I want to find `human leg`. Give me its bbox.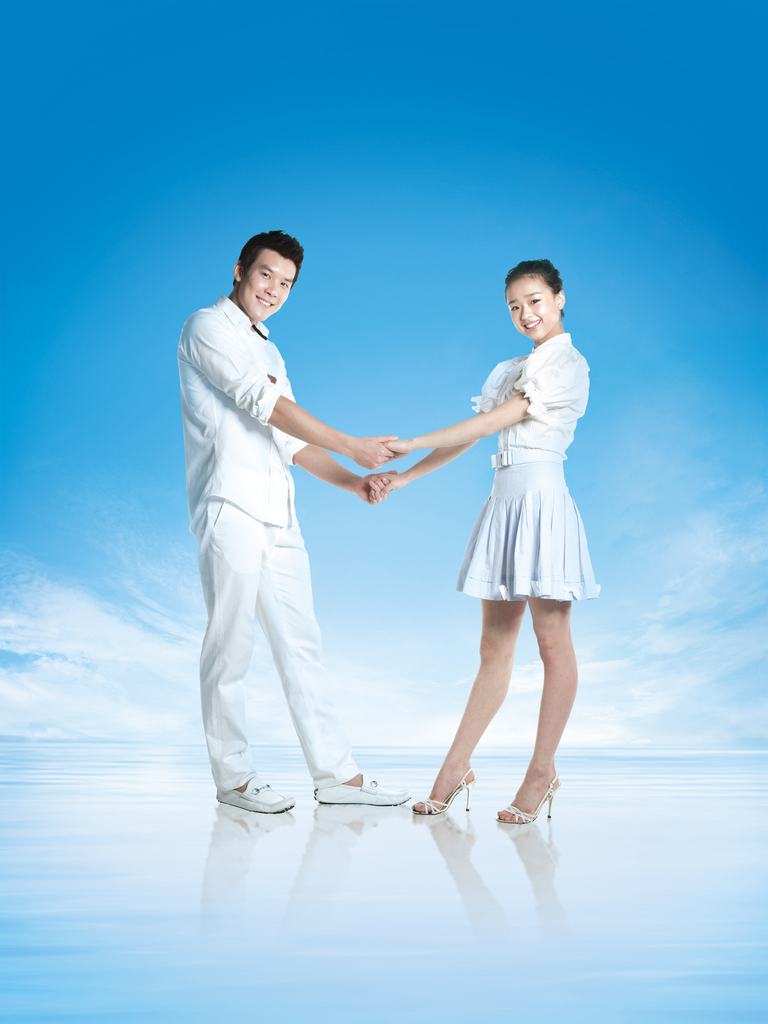
bbox=(500, 599, 583, 831).
